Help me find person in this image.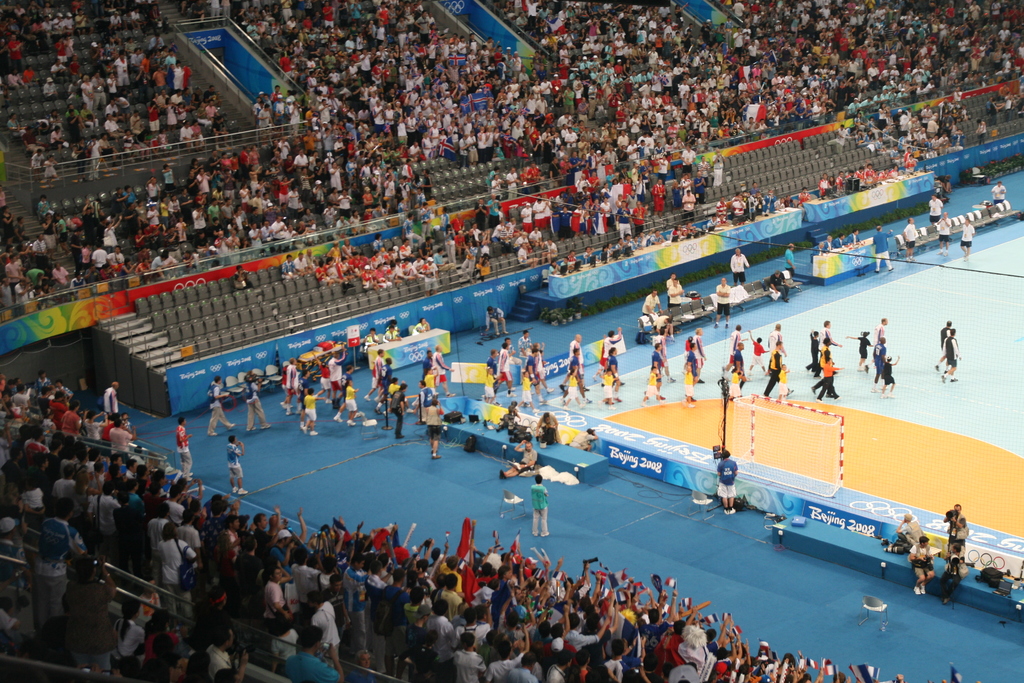
Found it: (x1=532, y1=406, x2=556, y2=441).
